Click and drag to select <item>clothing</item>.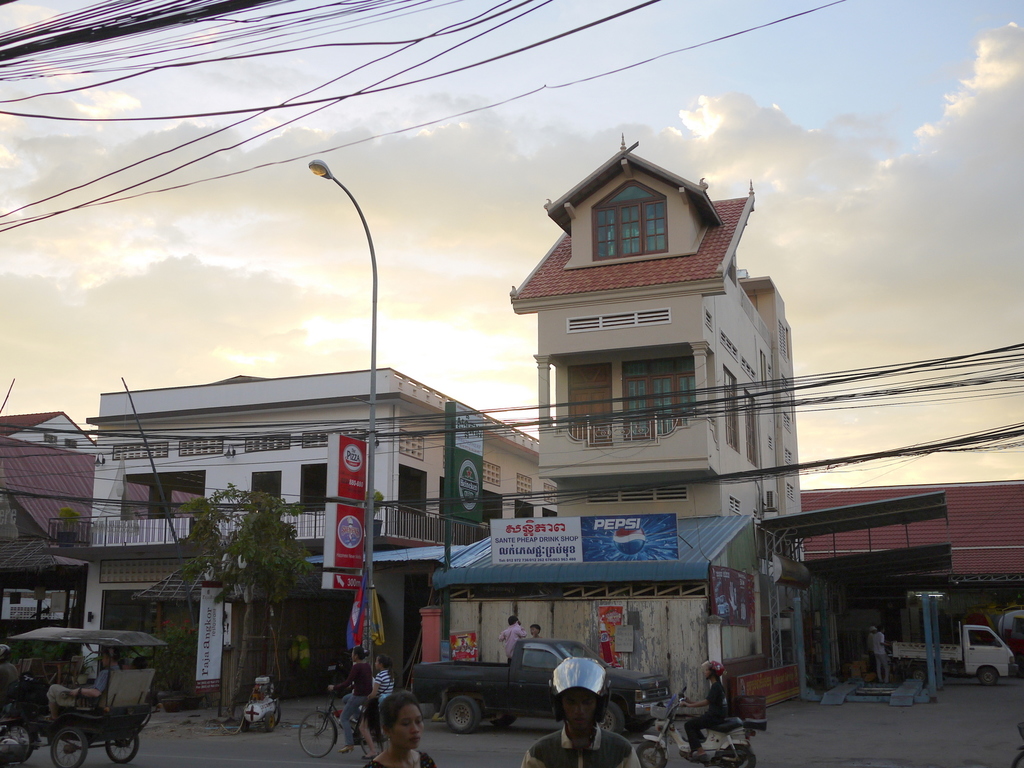
Selection: box=[872, 632, 887, 680].
